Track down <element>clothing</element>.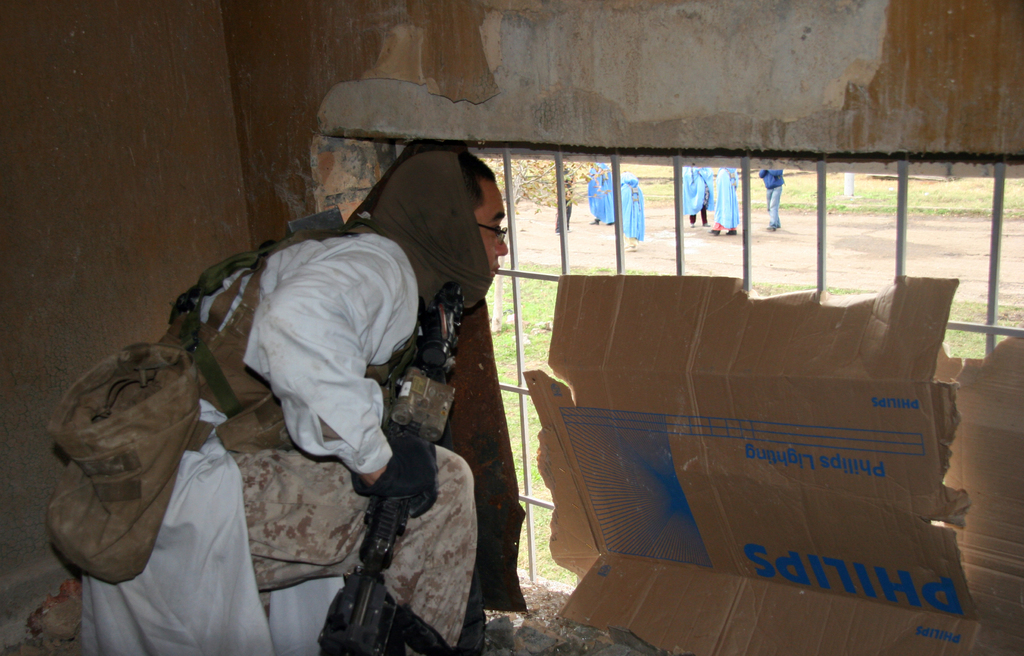
Tracked to 678, 164, 712, 224.
